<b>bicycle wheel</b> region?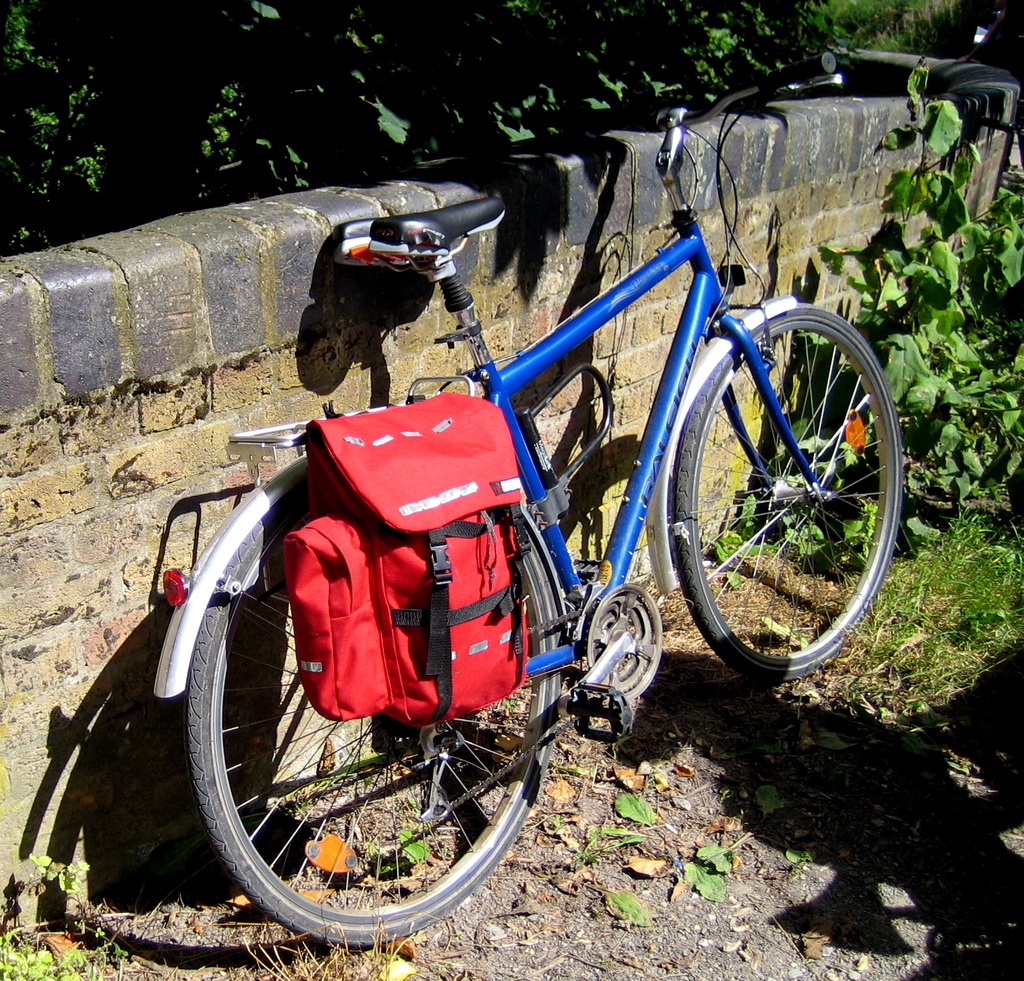
191:465:565:946
